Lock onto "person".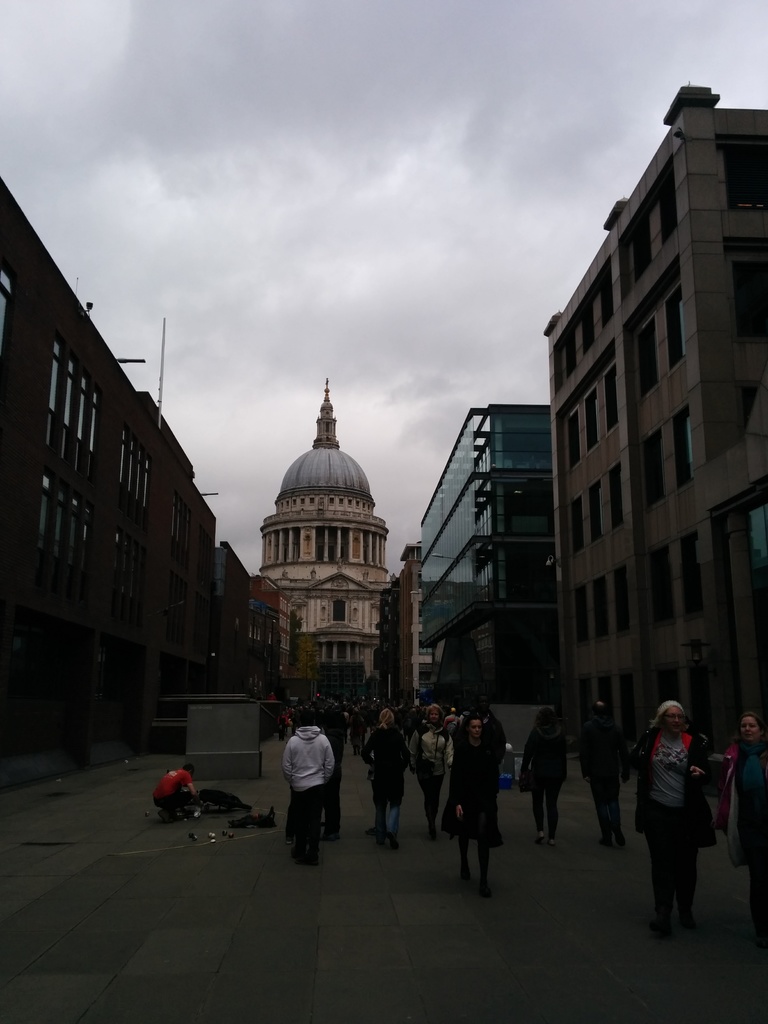
Locked: 278, 706, 348, 857.
